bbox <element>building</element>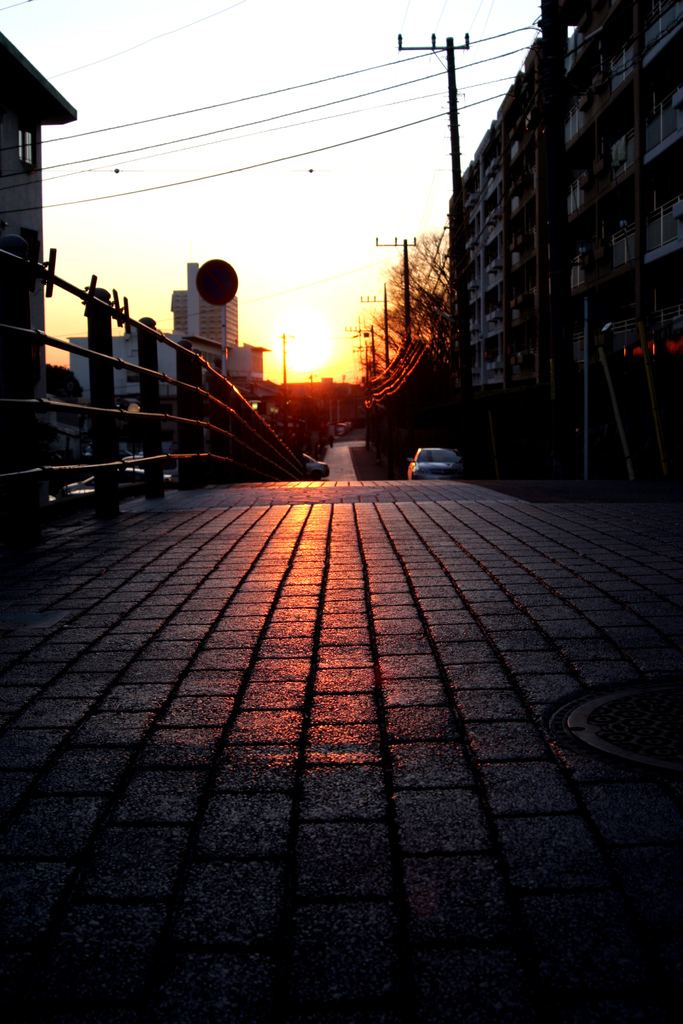
x1=448, y1=118, x2=504, y2=449
